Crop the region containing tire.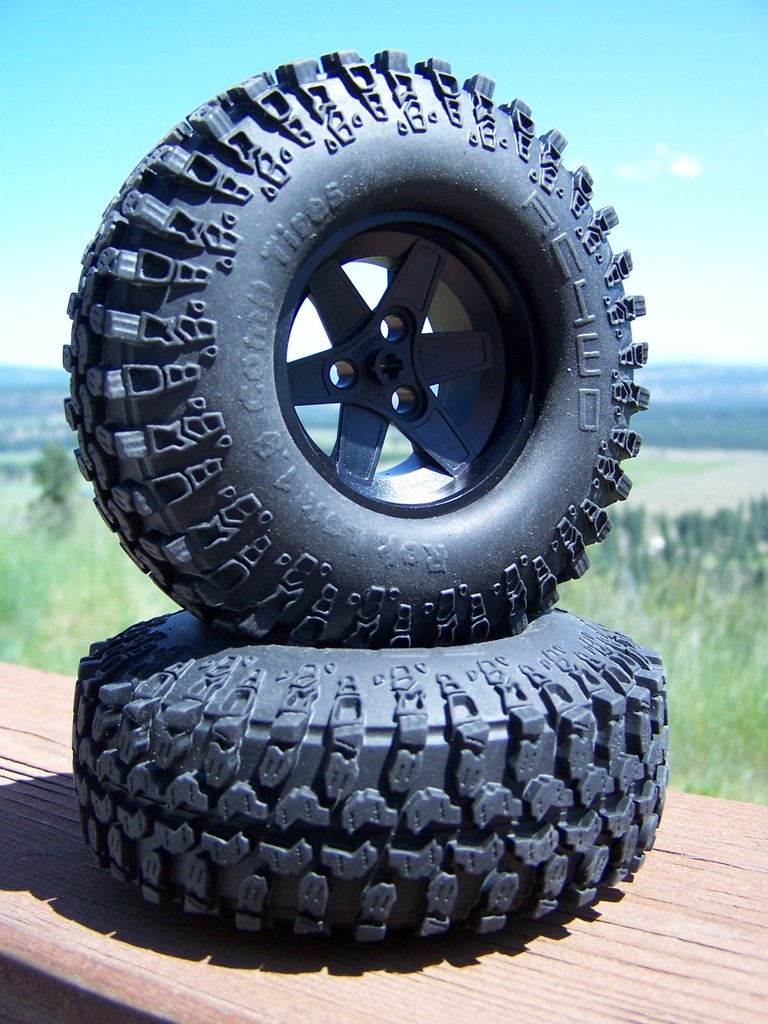
Crop region: crop(58, 42, 658, 651).
